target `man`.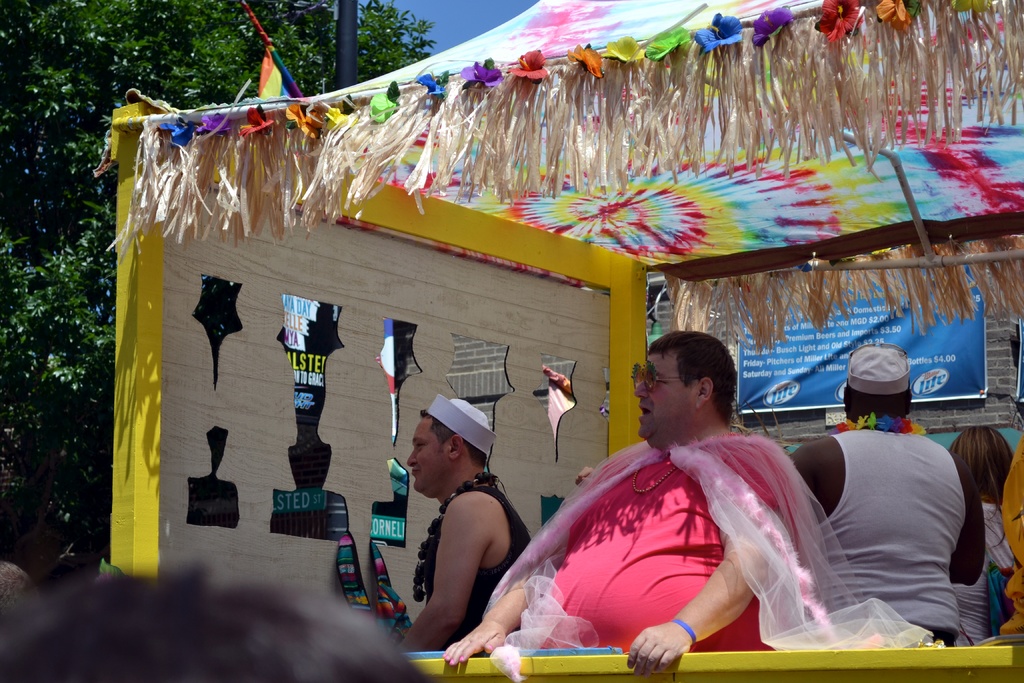
Target region: 442:337:814:675.
